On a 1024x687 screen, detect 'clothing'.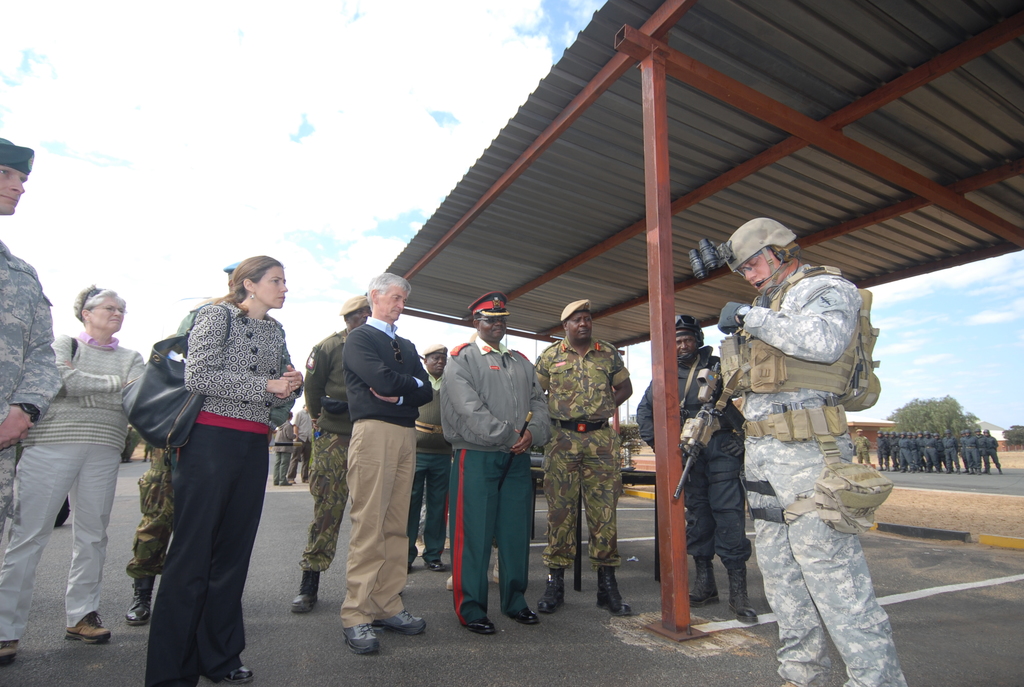
<bbox>634, 341, 747, 577</bbox>.
